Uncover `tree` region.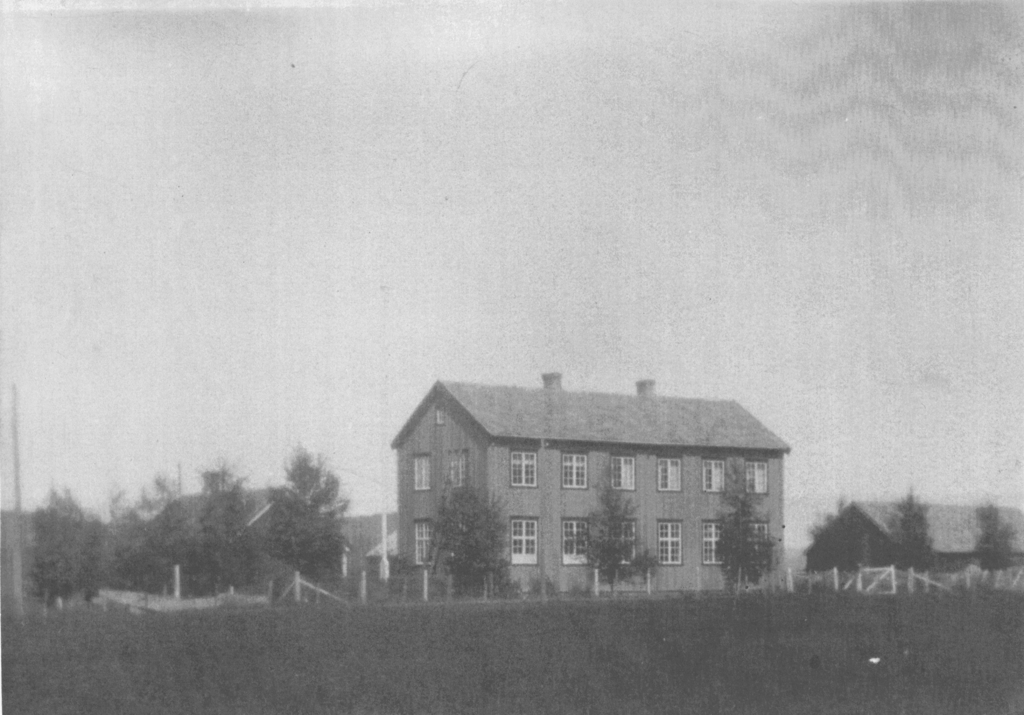
Uncovered: bbox(584, 485, 662, 596).
